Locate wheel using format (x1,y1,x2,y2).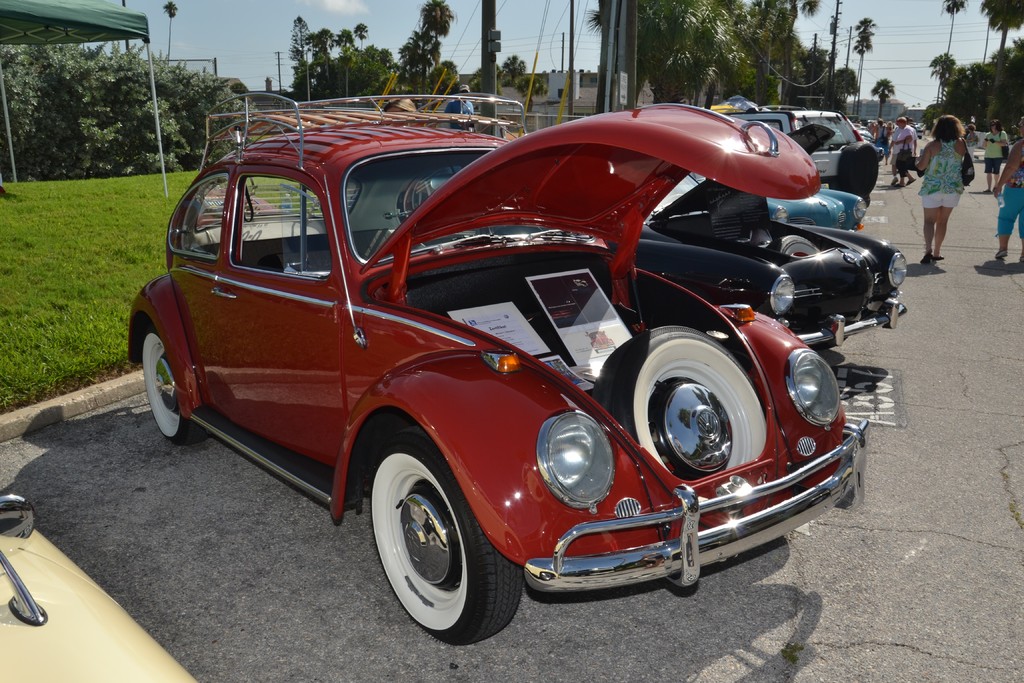
(369,422,523,638).
